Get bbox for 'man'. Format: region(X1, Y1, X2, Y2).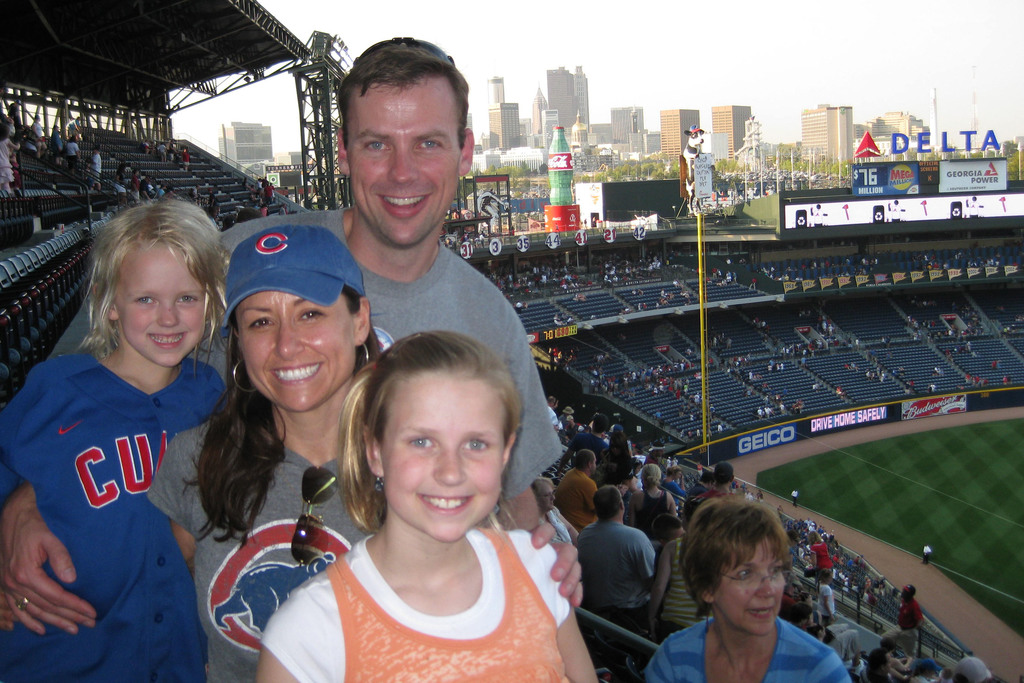
region(263, 174, 273, 204).
